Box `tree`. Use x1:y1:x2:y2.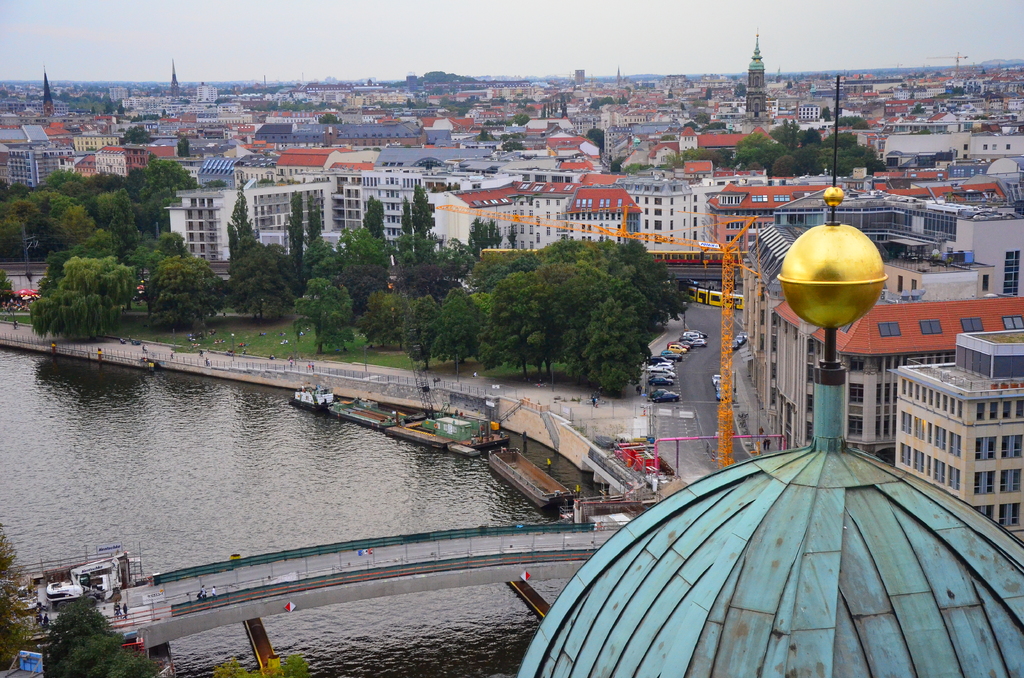
512:133:516:137.
